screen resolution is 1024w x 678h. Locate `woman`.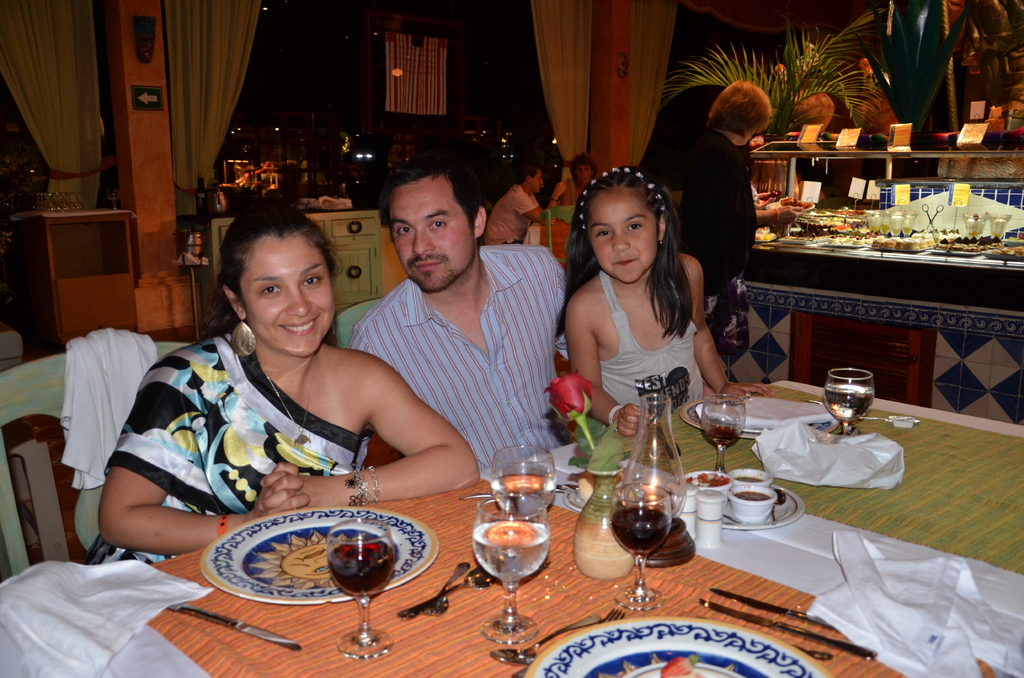
bbox=[562, 154, 597, 209].
